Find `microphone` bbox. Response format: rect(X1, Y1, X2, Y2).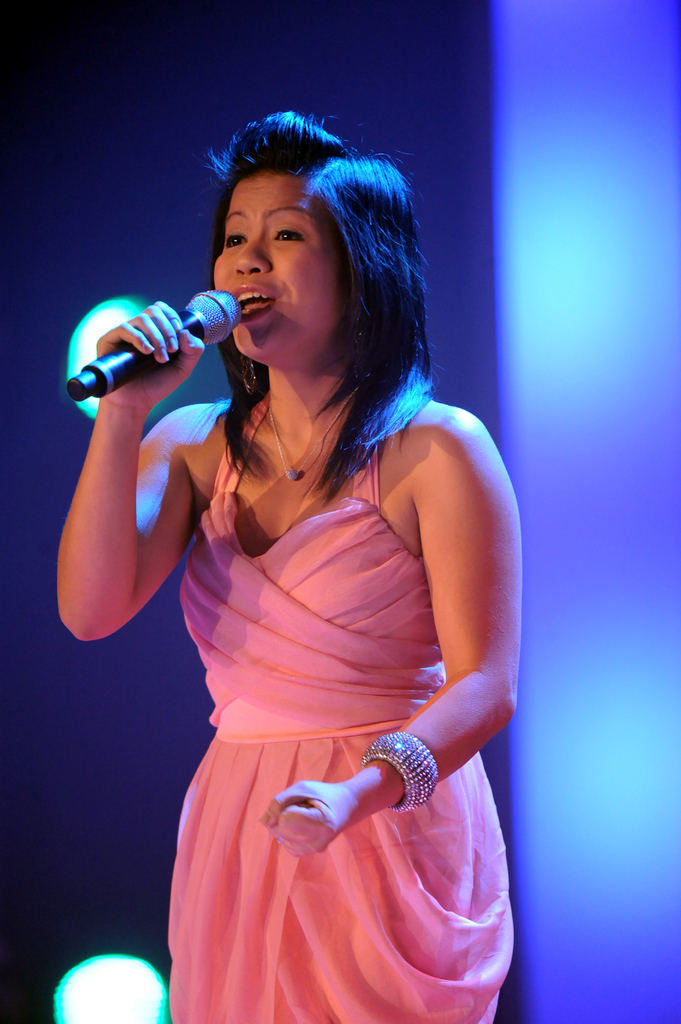
rect(34, 292, 260, 400).
